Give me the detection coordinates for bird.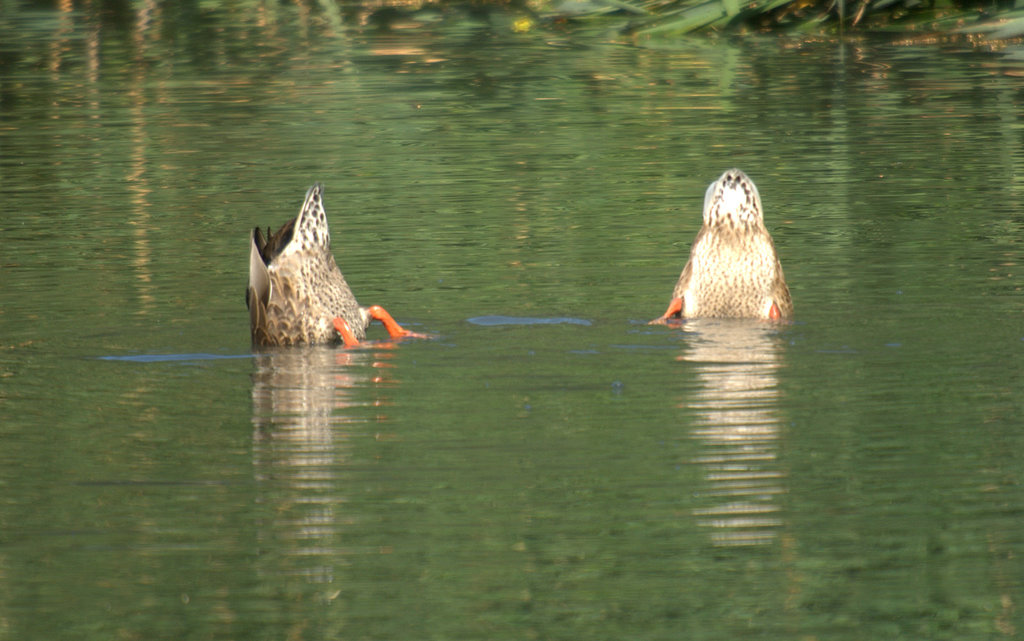
<box>656,168,796,324</box>.
